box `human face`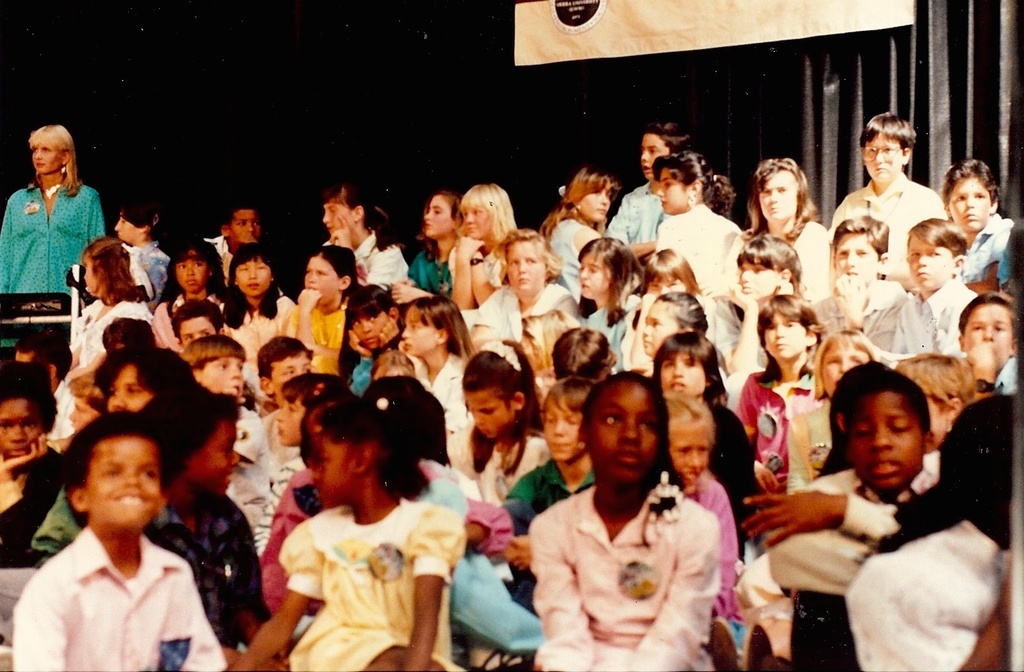
bbox=(468, 387, 515, 441)
